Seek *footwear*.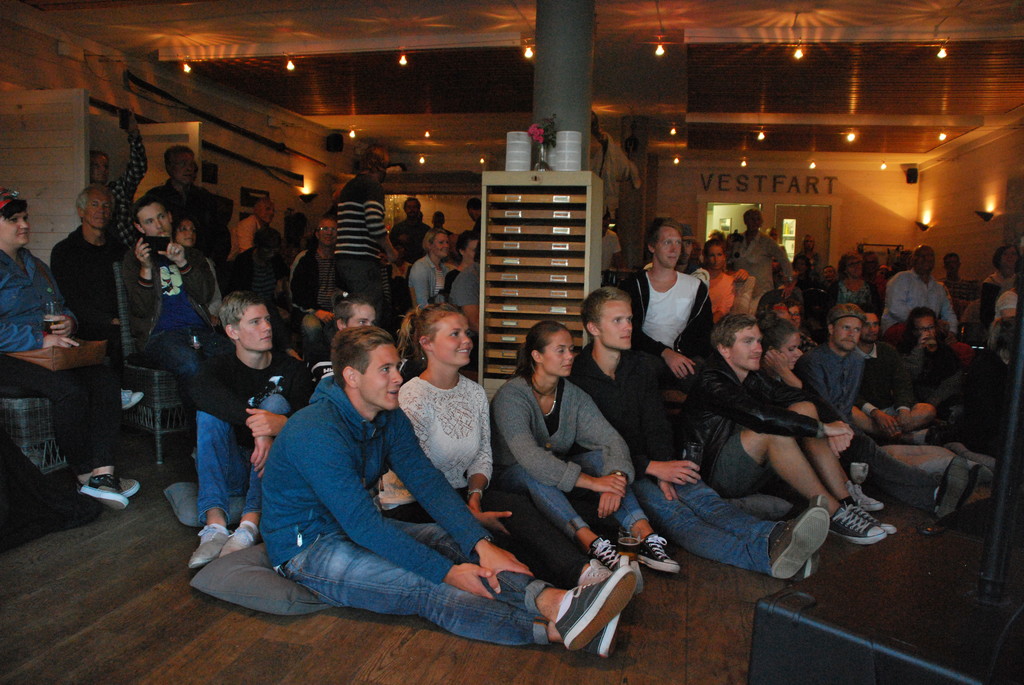
box=[618, 535, 683, 571].
